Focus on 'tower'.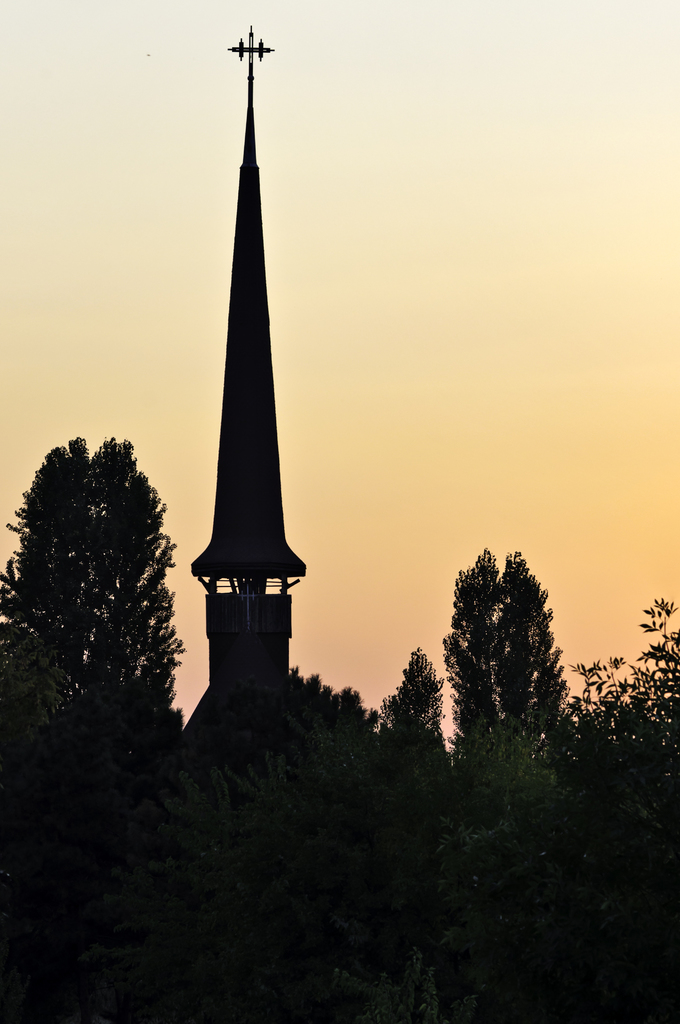
Focused at [163,9,325,721].
